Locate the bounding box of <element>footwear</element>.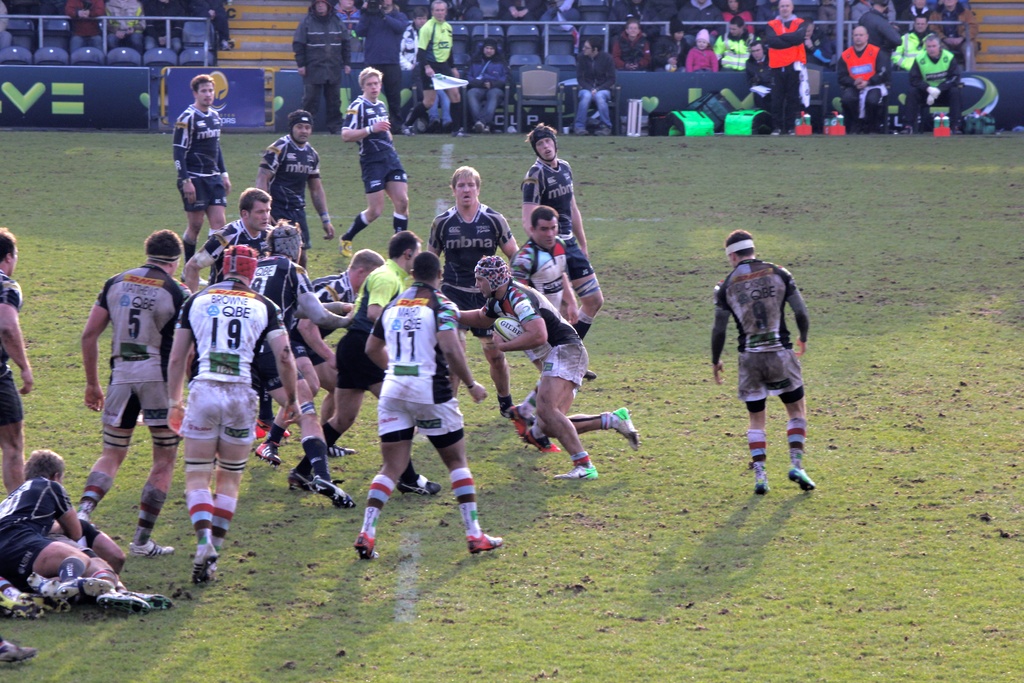
Bounding box: bbox(189, 548, 214, 587).
